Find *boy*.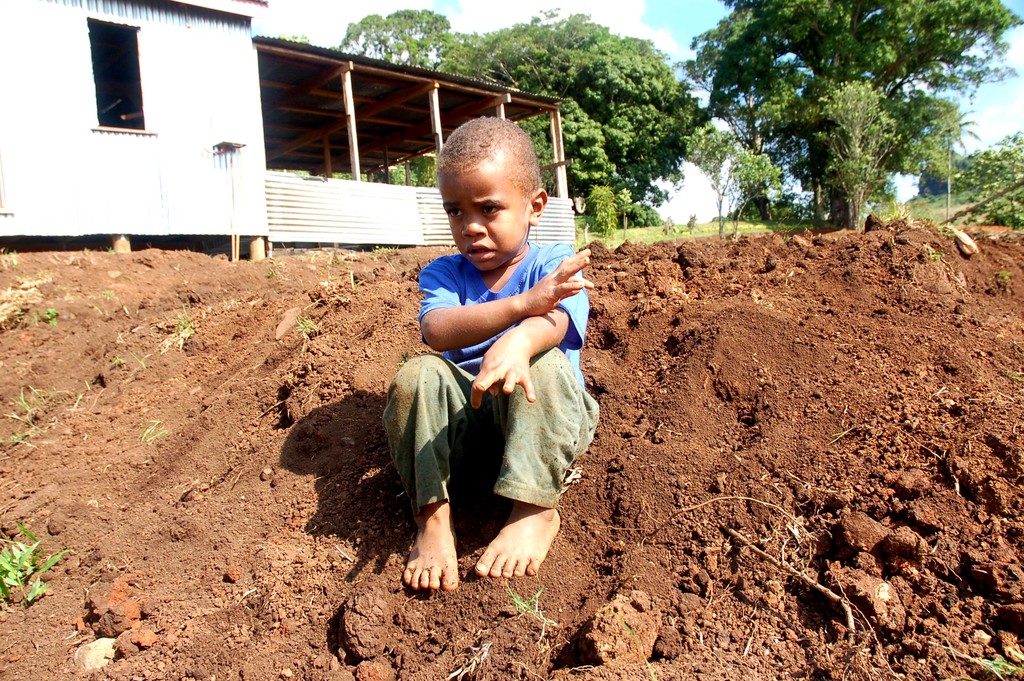
bbox=[380, 113, 596, 591].
